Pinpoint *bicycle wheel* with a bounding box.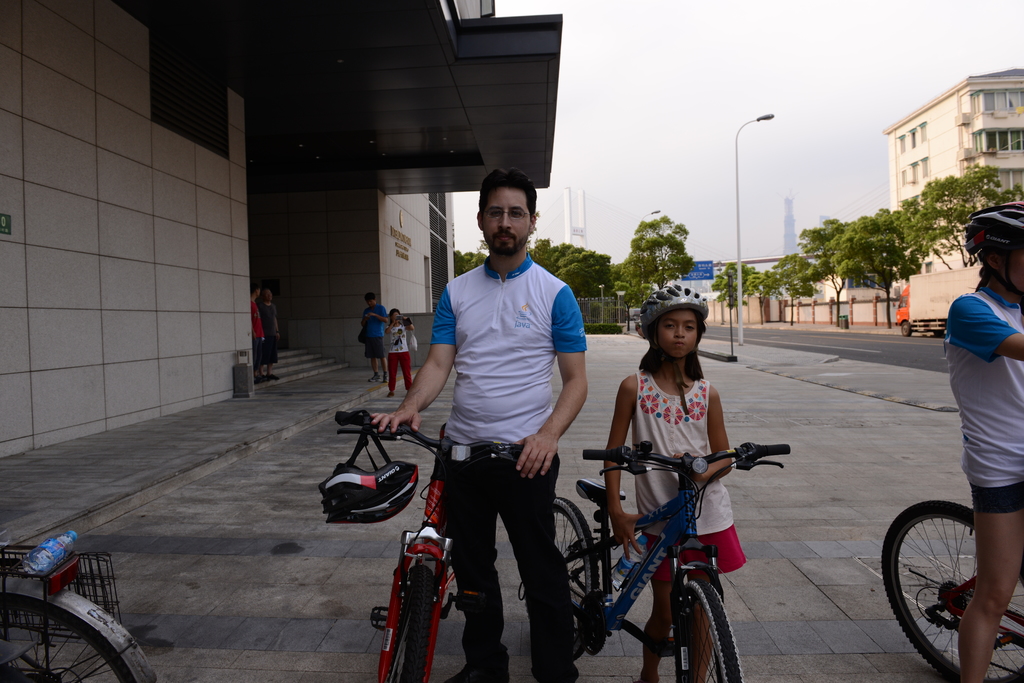
(551,495,600,663).
